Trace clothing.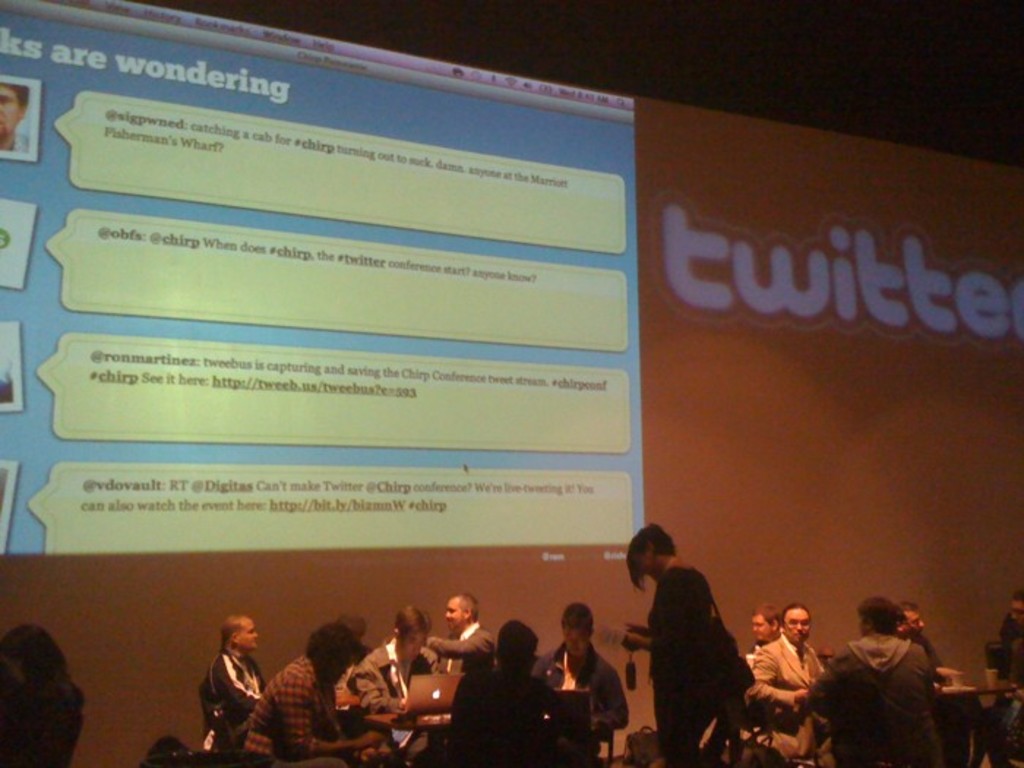
Traced to {"x1": 537, "y1": 650, "x2": 623, "y2": 734}.
